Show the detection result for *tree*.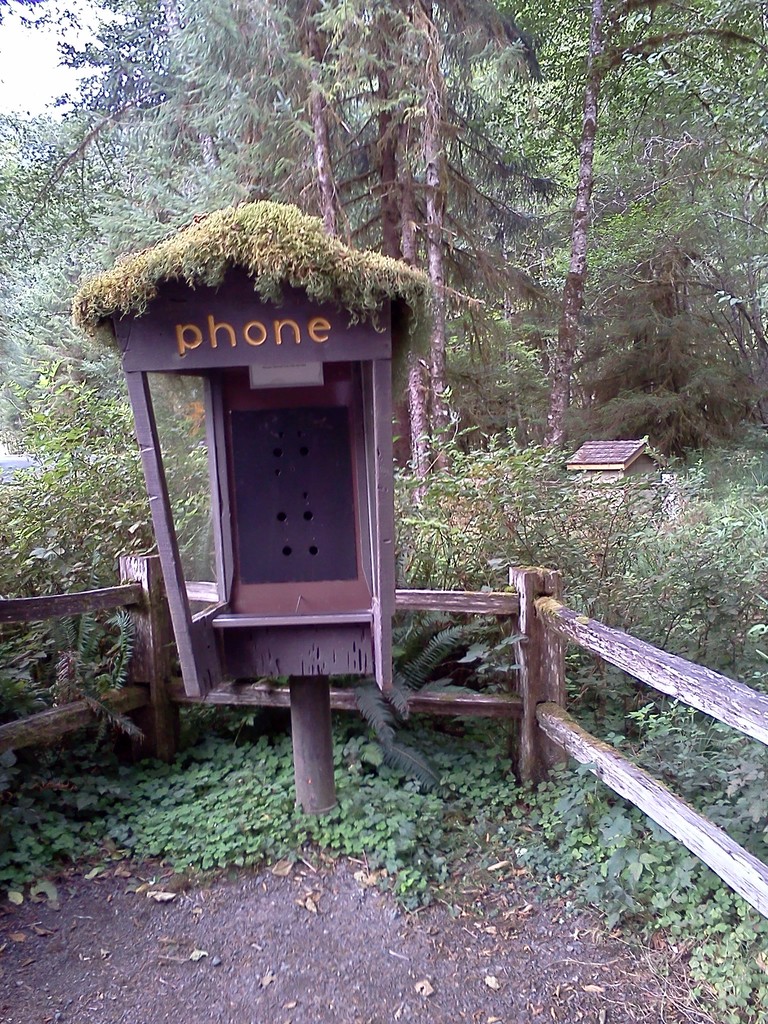
0/0/767/449.
